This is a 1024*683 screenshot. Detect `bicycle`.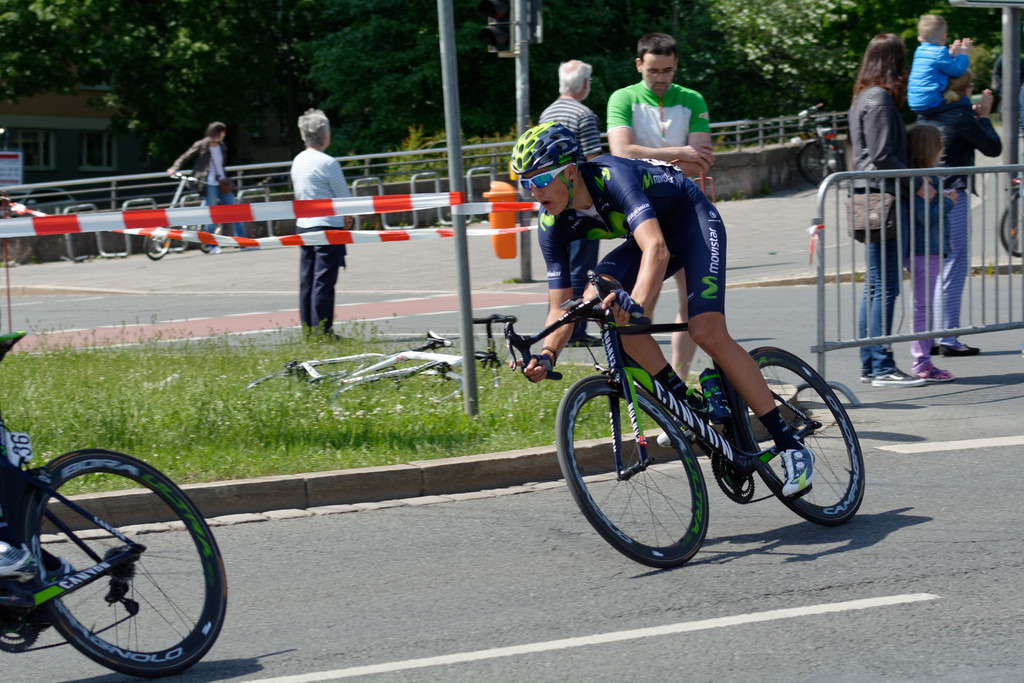
box(1000, 178, 1023, 263).
